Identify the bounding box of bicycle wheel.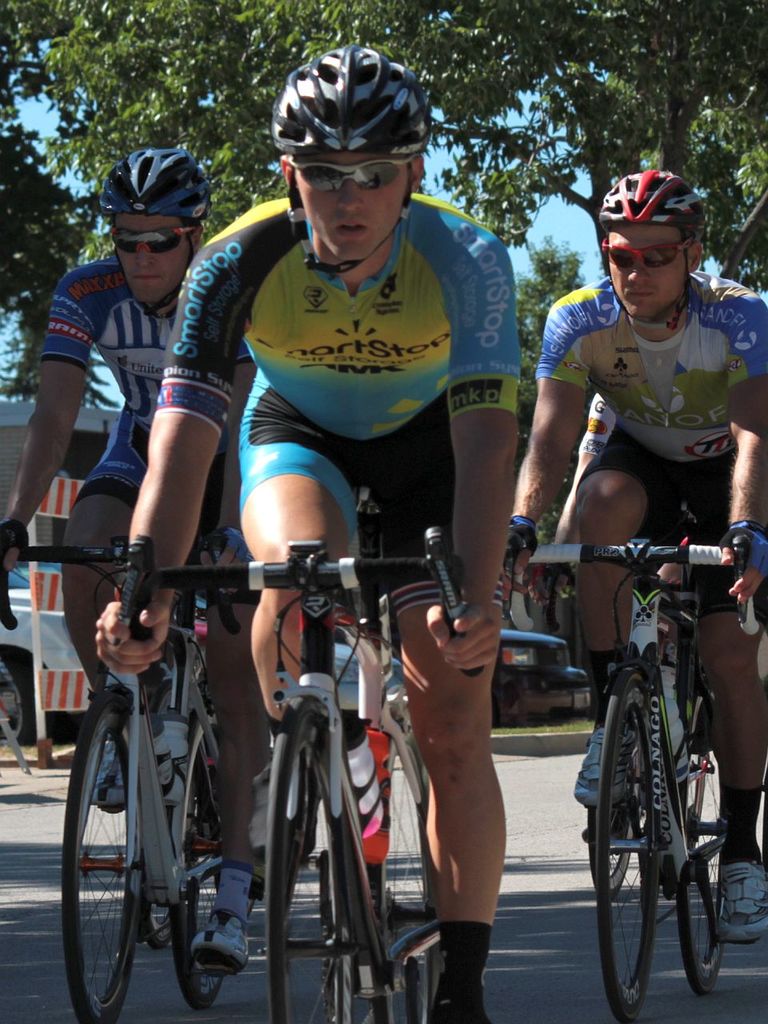
674 716 707 841.
